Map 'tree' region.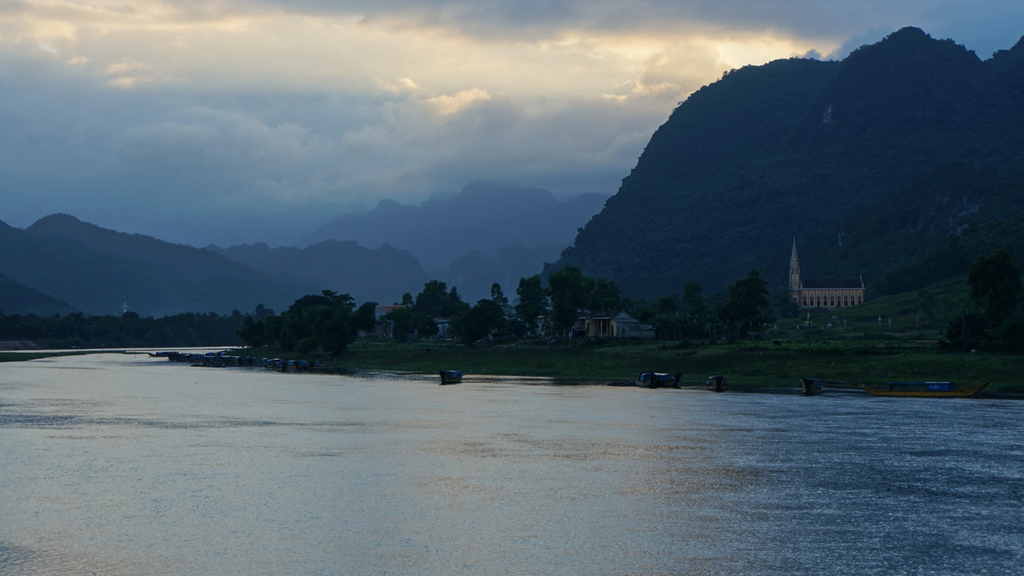
Mapped to 512:272:553:339.
